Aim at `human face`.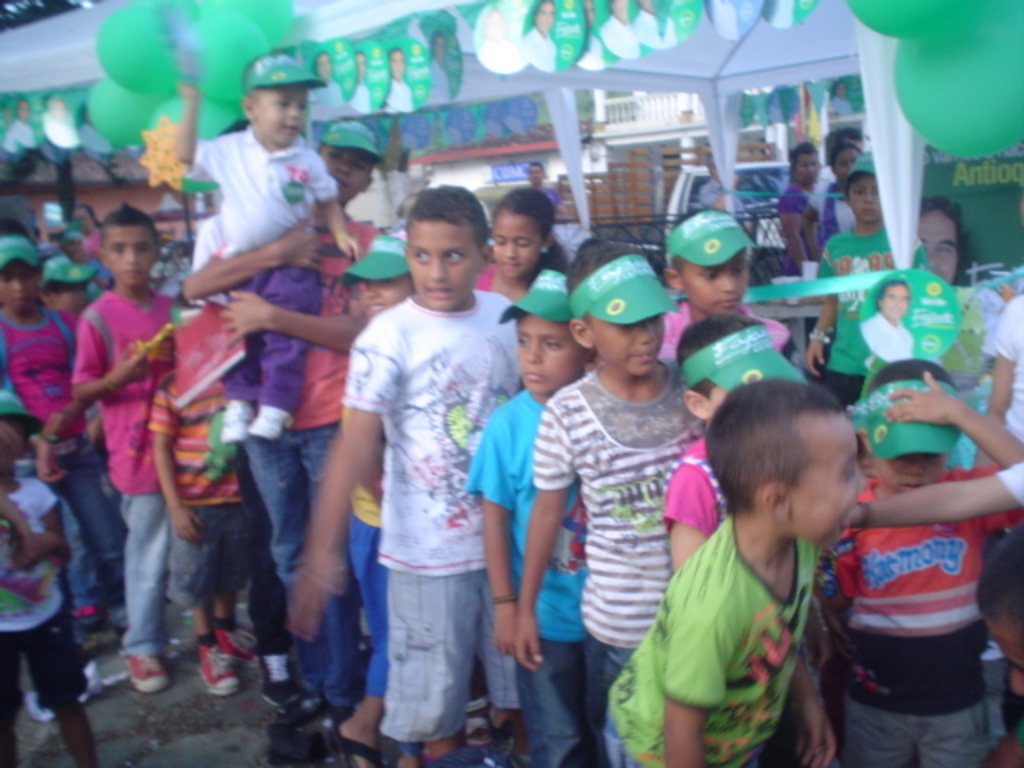
Aimed at x1=488 y1=211 x2=546 y2=278.
